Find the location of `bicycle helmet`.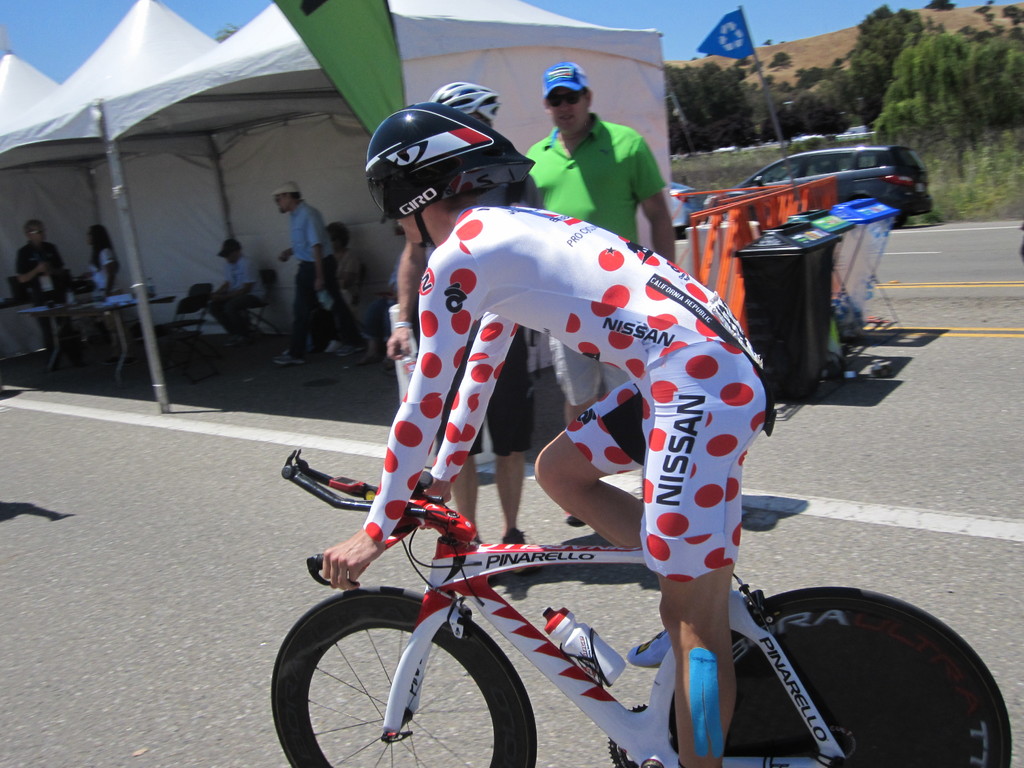
Location: bbox(370, 105, 532, 223).
